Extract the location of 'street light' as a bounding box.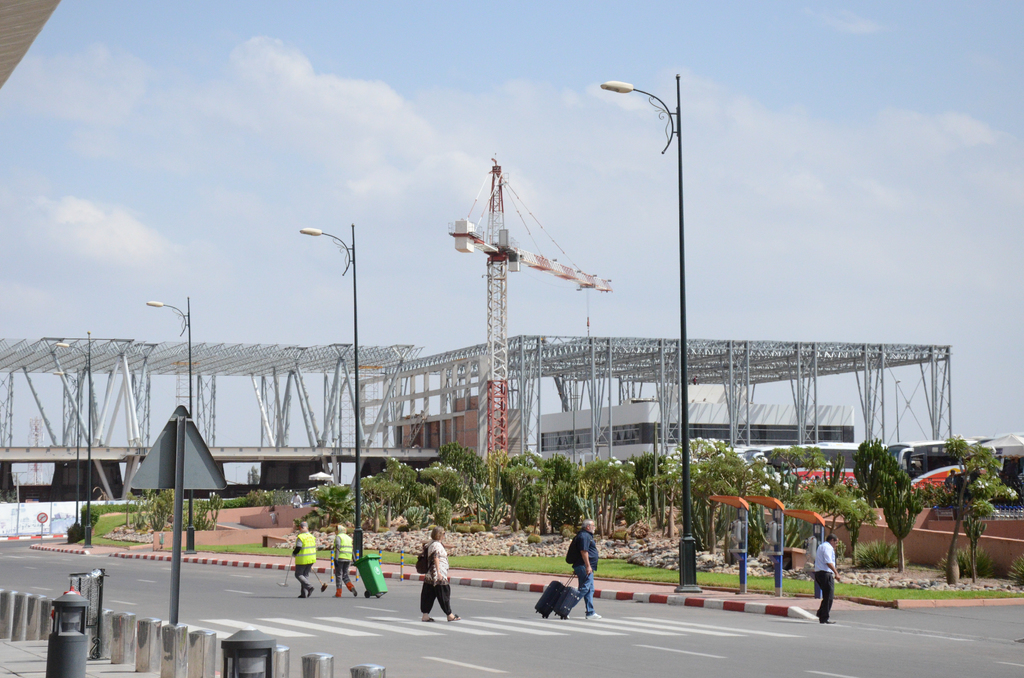
[50, 328, 96, 544].
